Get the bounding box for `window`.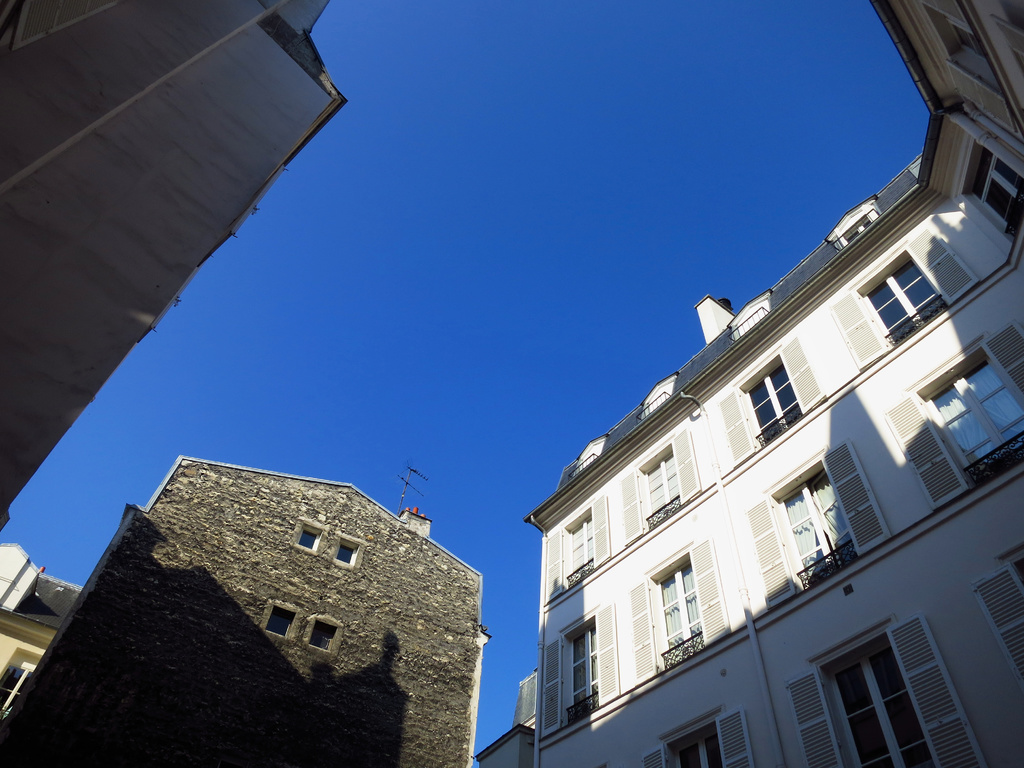
bbox=(830, 217, 974, 376).
